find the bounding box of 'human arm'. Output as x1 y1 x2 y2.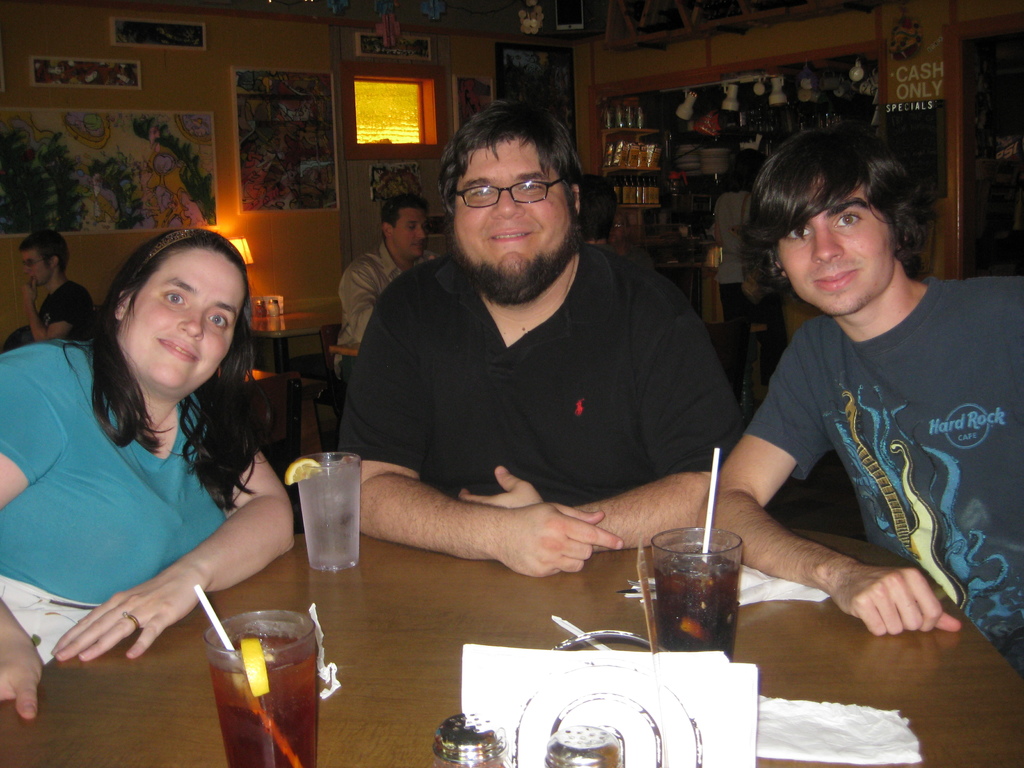
21 277 76 342.
